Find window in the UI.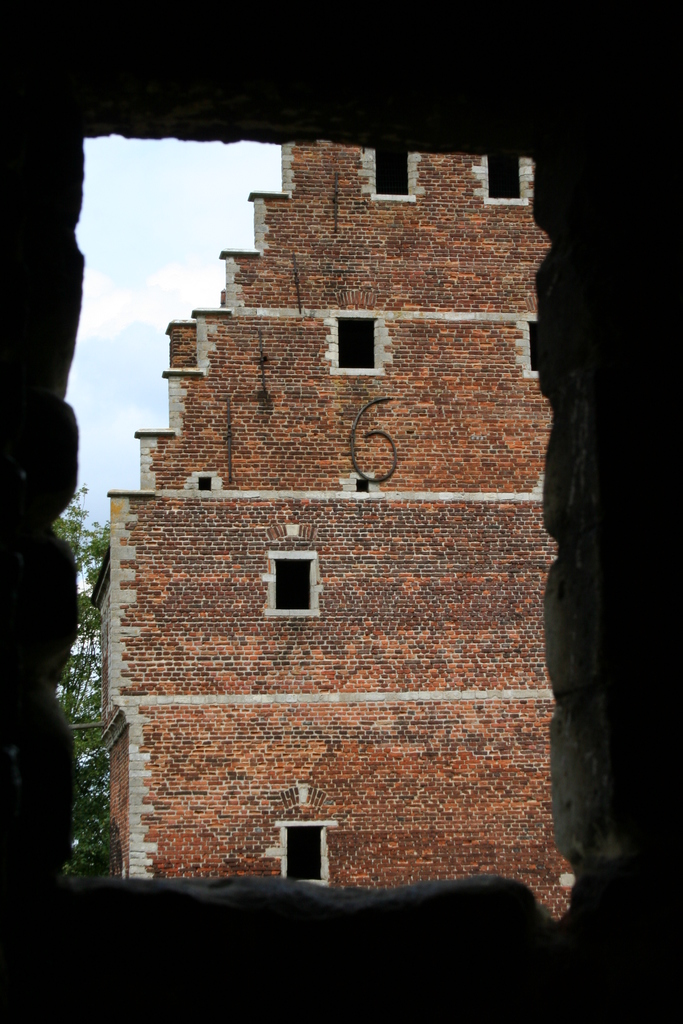
UI element at [x1=334, y1=304, x2=387, y2=374].
